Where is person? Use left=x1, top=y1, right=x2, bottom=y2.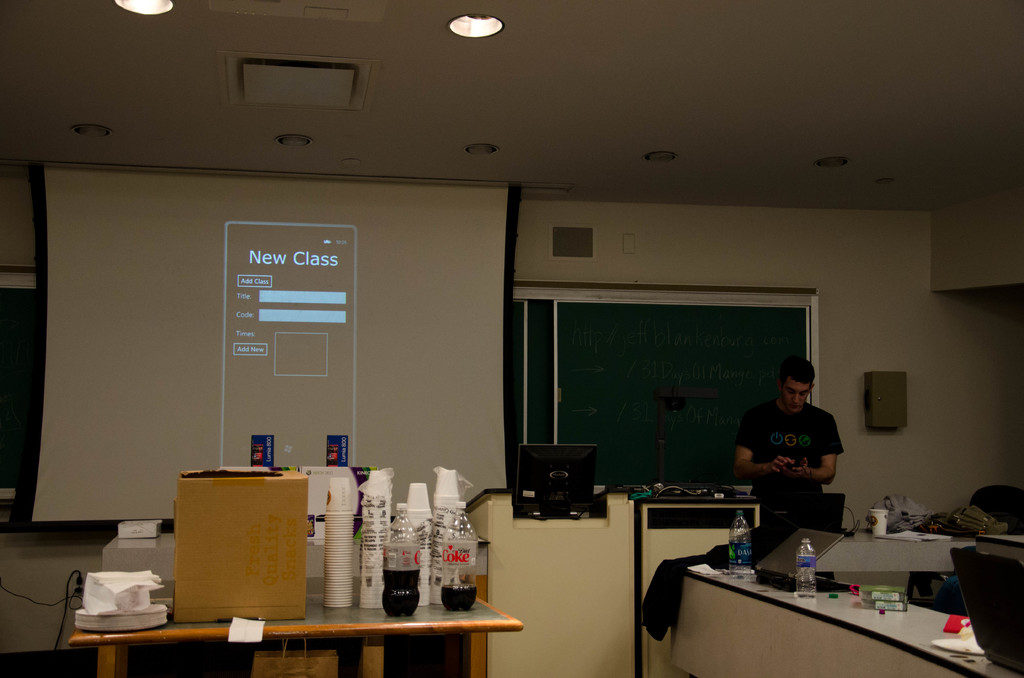
left=728, top=361, right=845, bottom=537.
